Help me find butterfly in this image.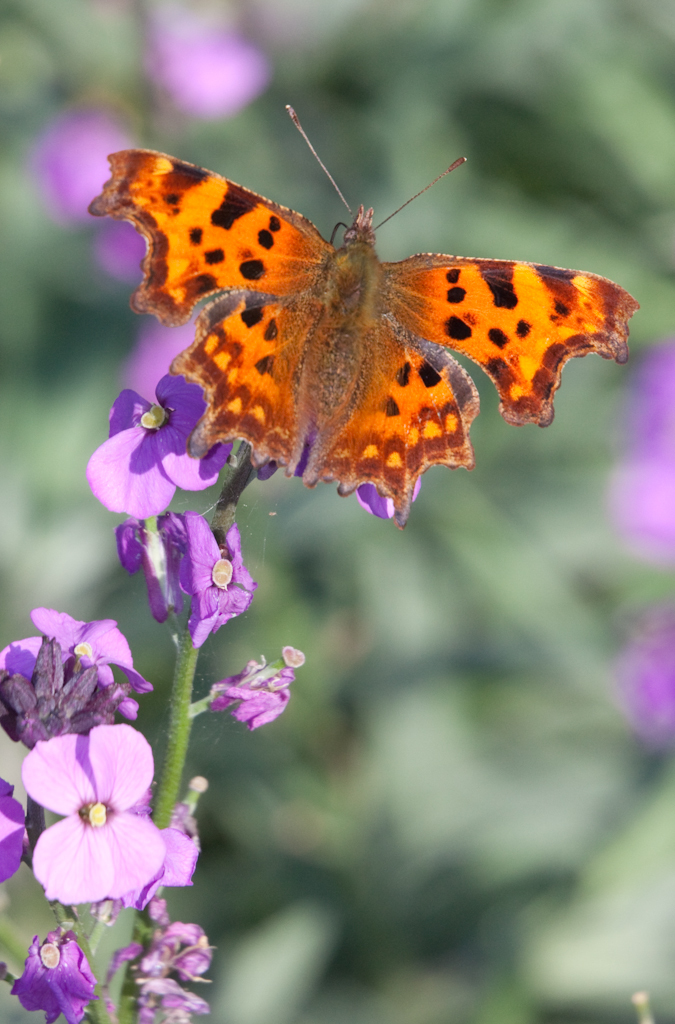
Found it: locate(105, 106, 602, 522).
